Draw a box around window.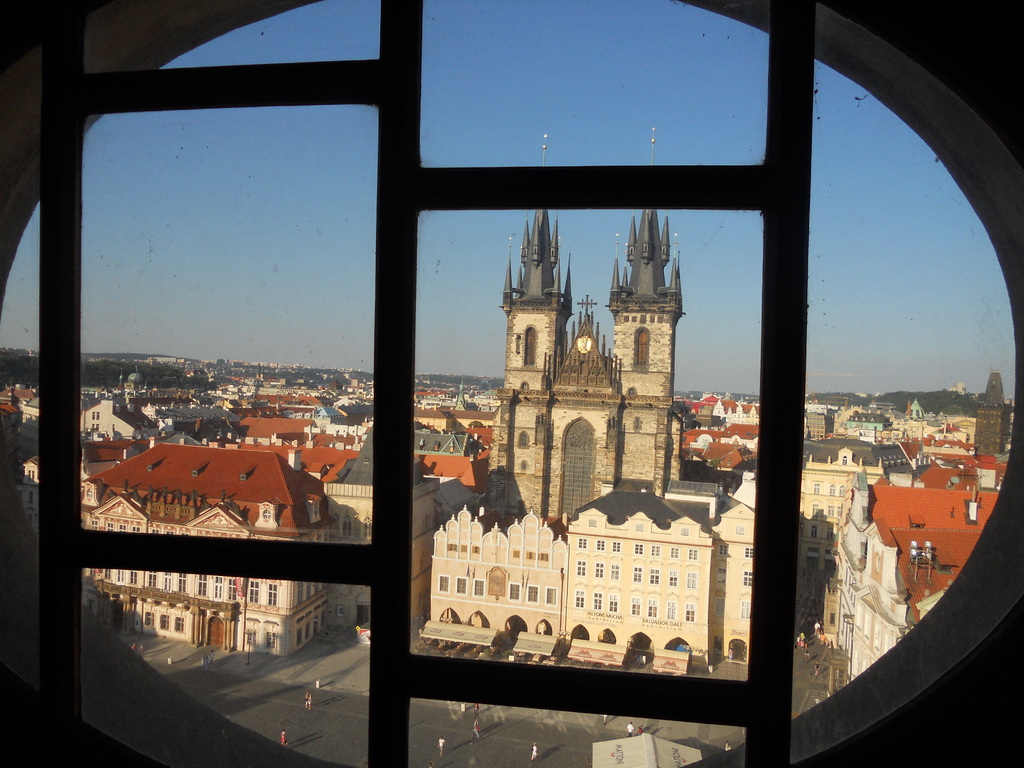
l=472, t=579, r=485, b=597.
